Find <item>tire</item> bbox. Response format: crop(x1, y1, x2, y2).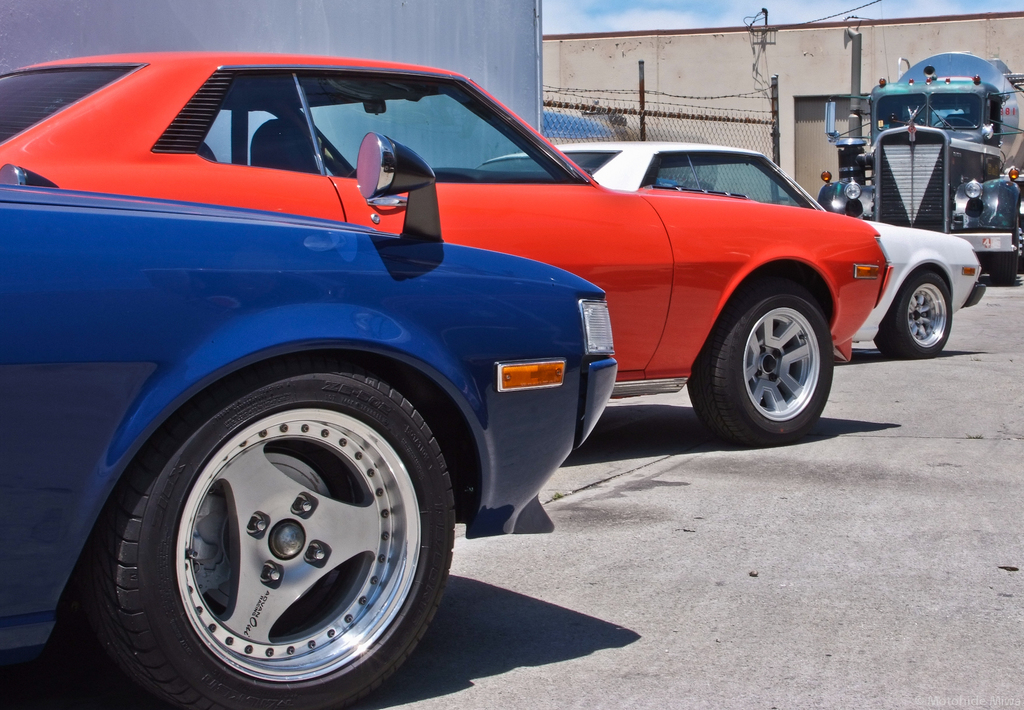
crop(876, 266, 951, 359).
